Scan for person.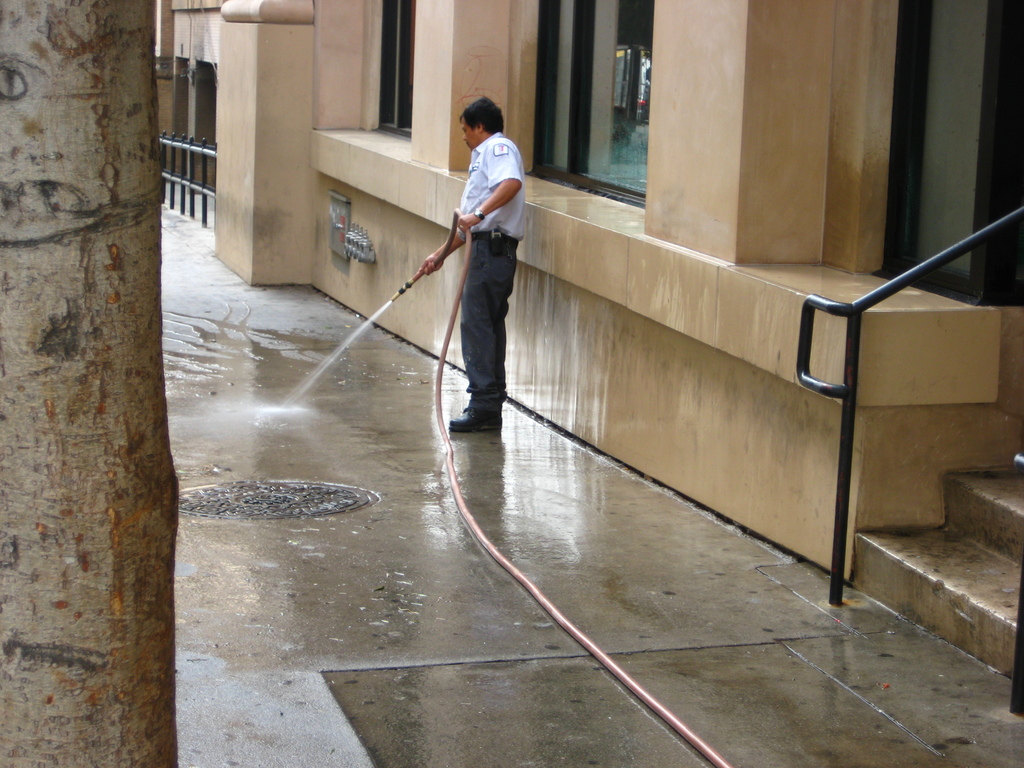
Scan result: (419, 95, 531, 429).
